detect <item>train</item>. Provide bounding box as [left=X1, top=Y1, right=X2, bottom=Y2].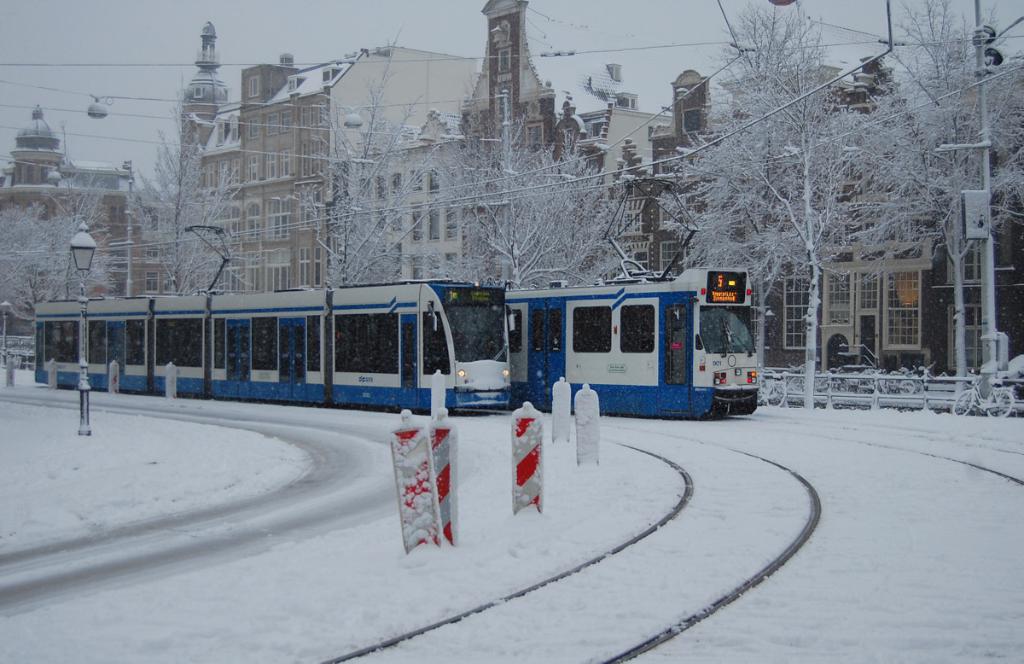
[left=507, top=177, right=764, bottom=415].
